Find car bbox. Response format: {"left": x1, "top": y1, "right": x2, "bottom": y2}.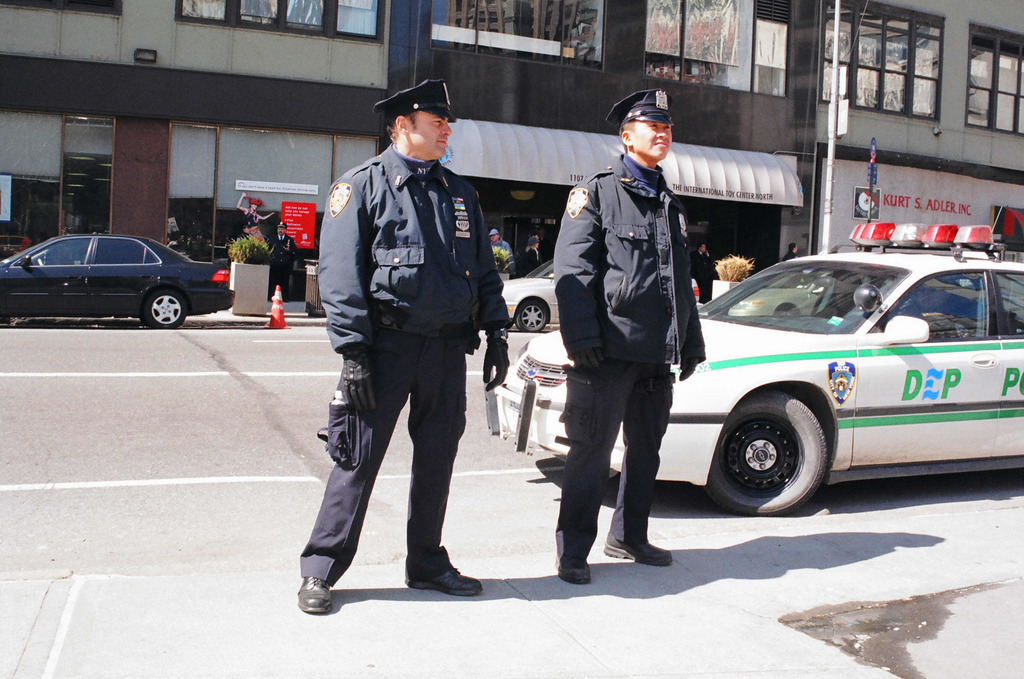
{"left": 488, "top": 221, "right": 1023, "bottom": 520}.
